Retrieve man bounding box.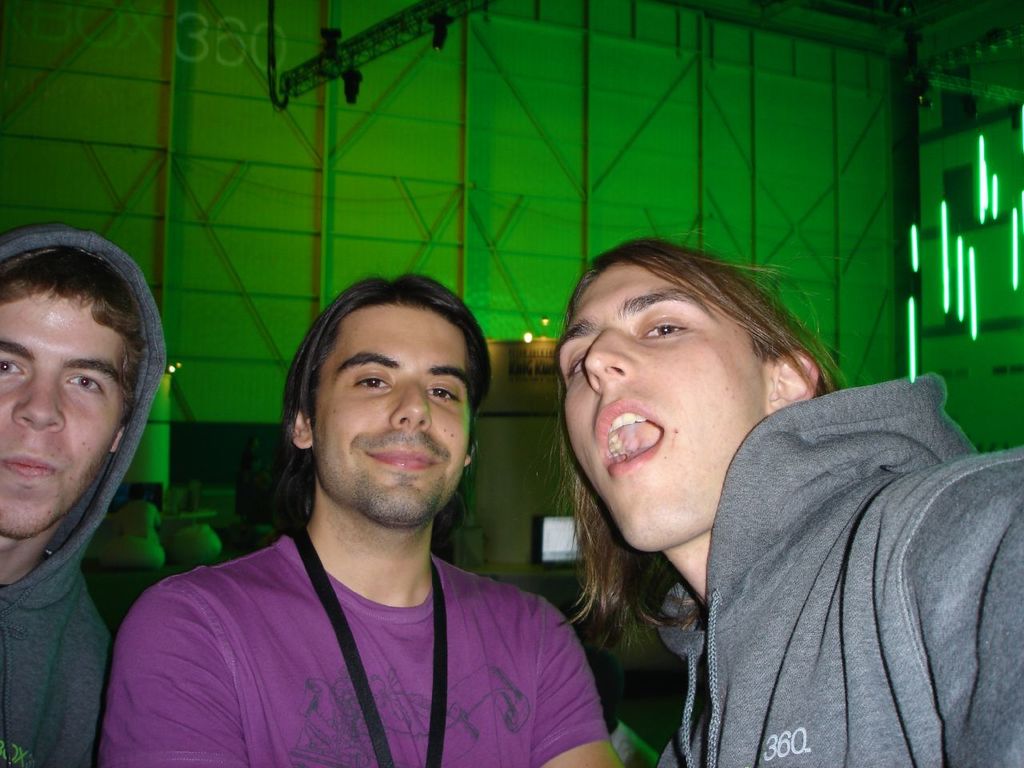
Bounding box: region(546, 234, 1018, 767).
